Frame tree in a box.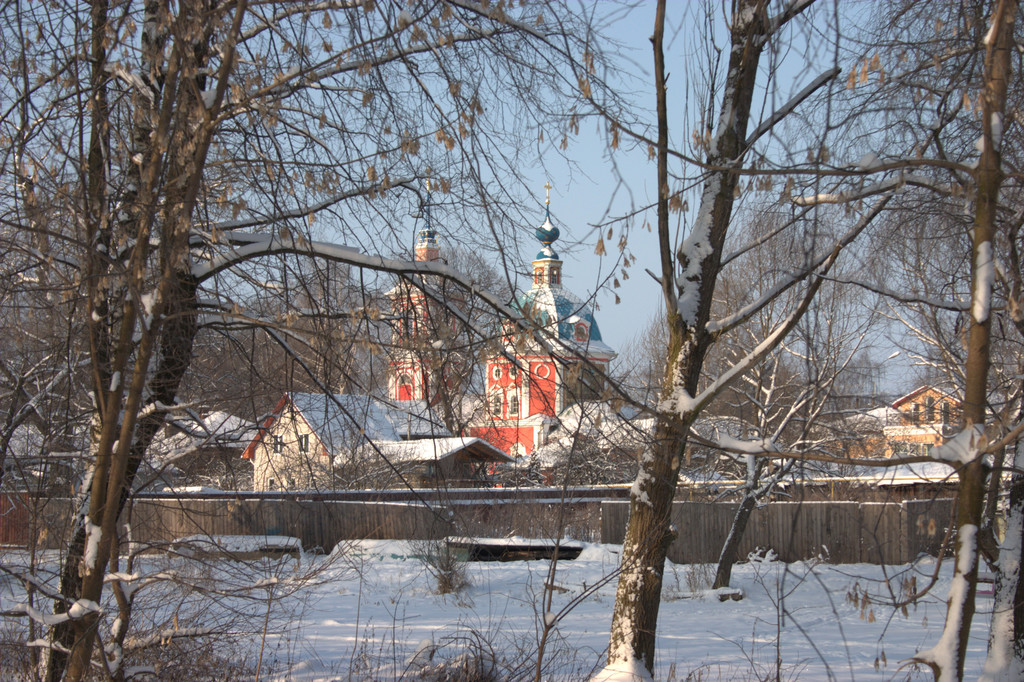
<box>595,0,966,681</box>.
